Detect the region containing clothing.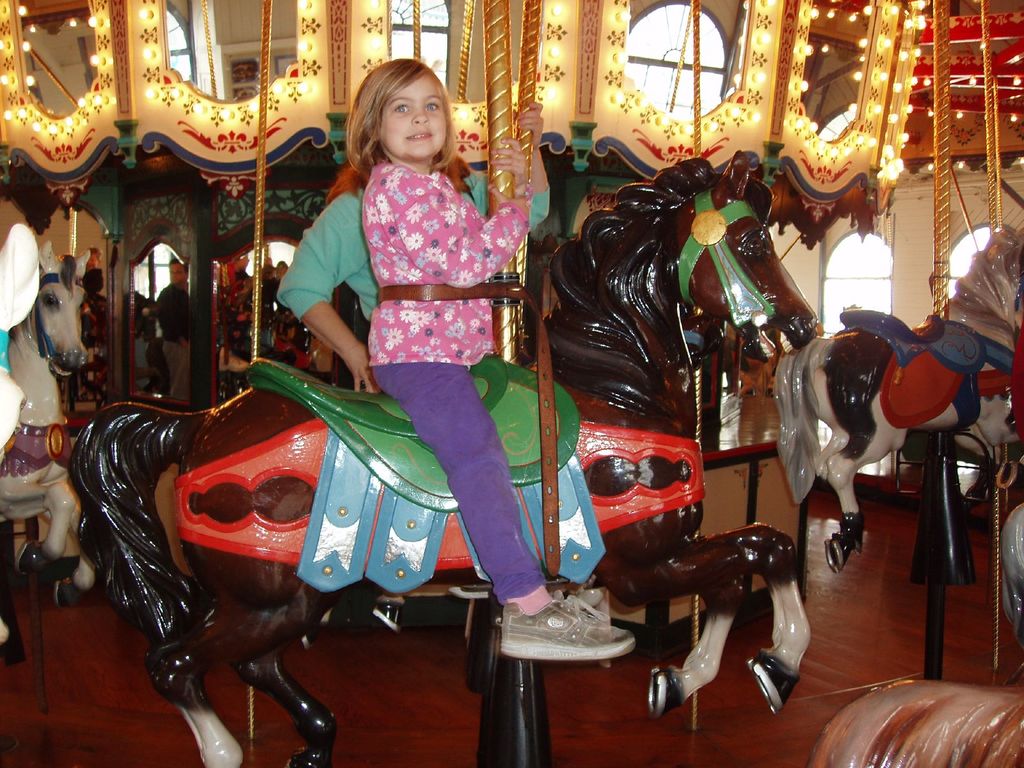
(left=365, top=161, right=530, bottom=603).
